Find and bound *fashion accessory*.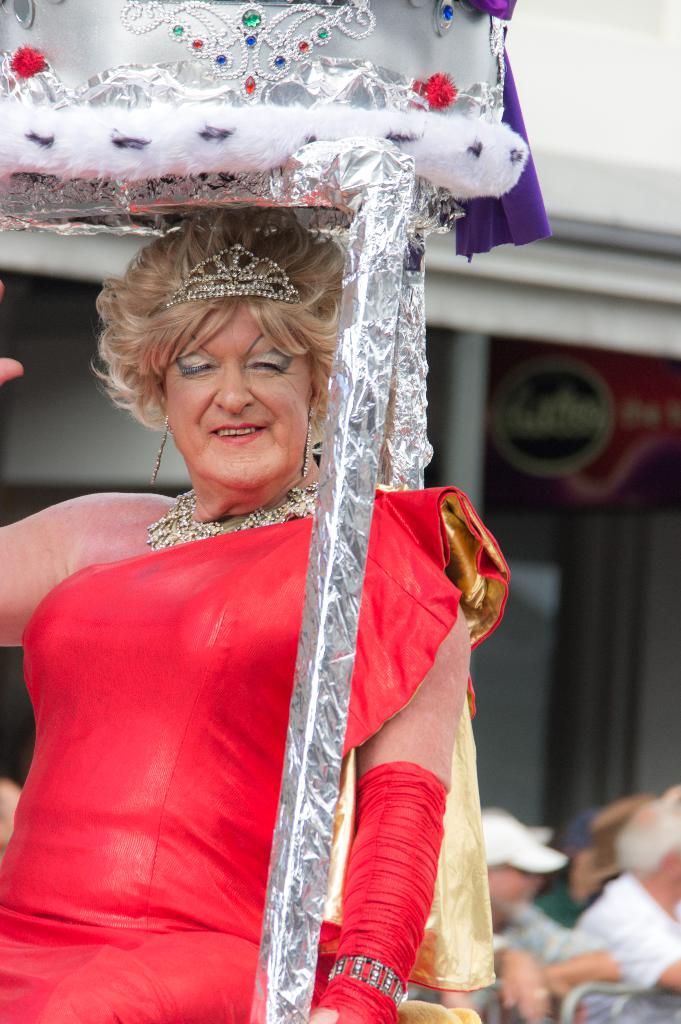
Bound: crop(153, 414, 170, 479).
